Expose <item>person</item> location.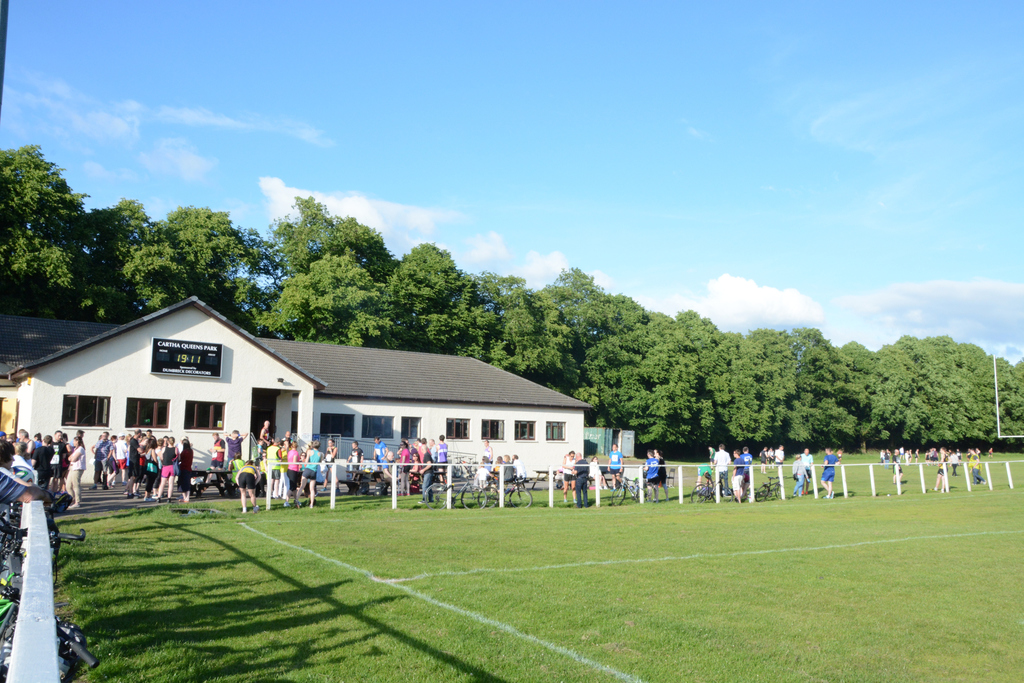
Exposed at 739:448:749:472.
